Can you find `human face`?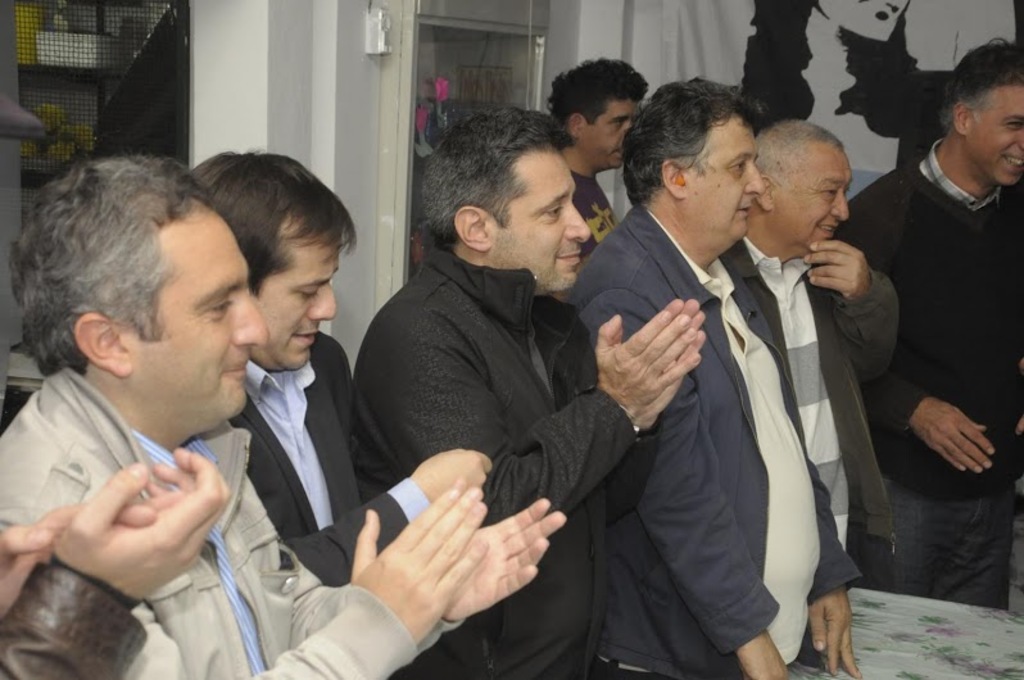
Yes, bounding box: detection(253, 237, 336, 372).
